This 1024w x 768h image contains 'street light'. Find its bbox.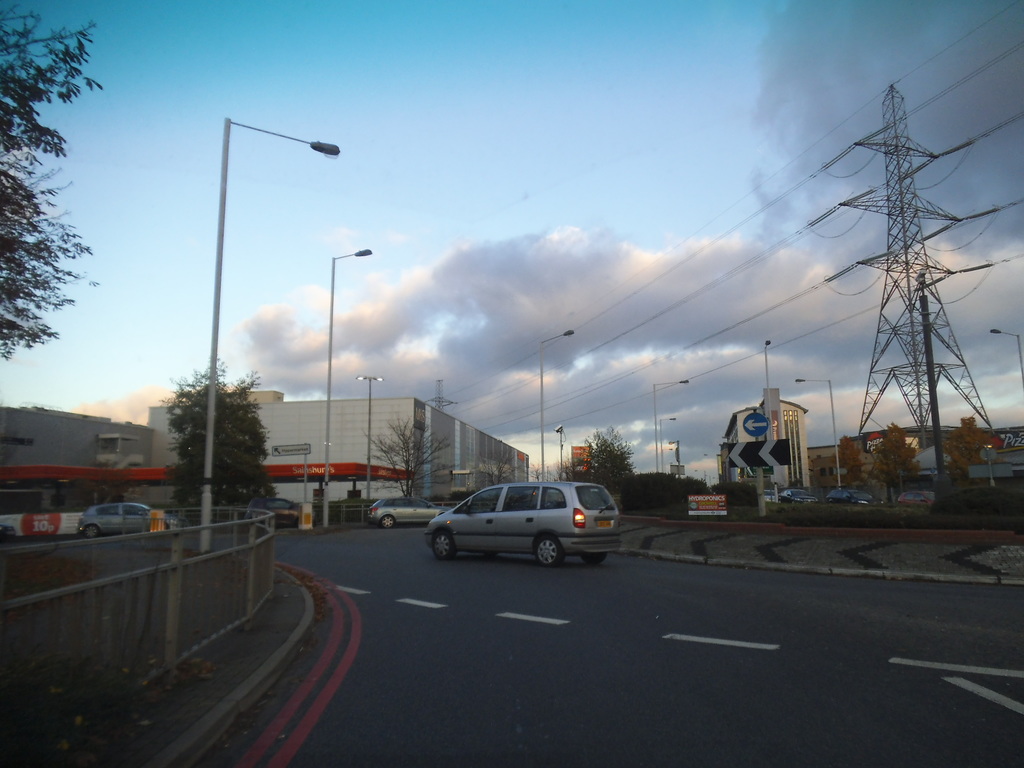
(987, 327, 1023, 393).
